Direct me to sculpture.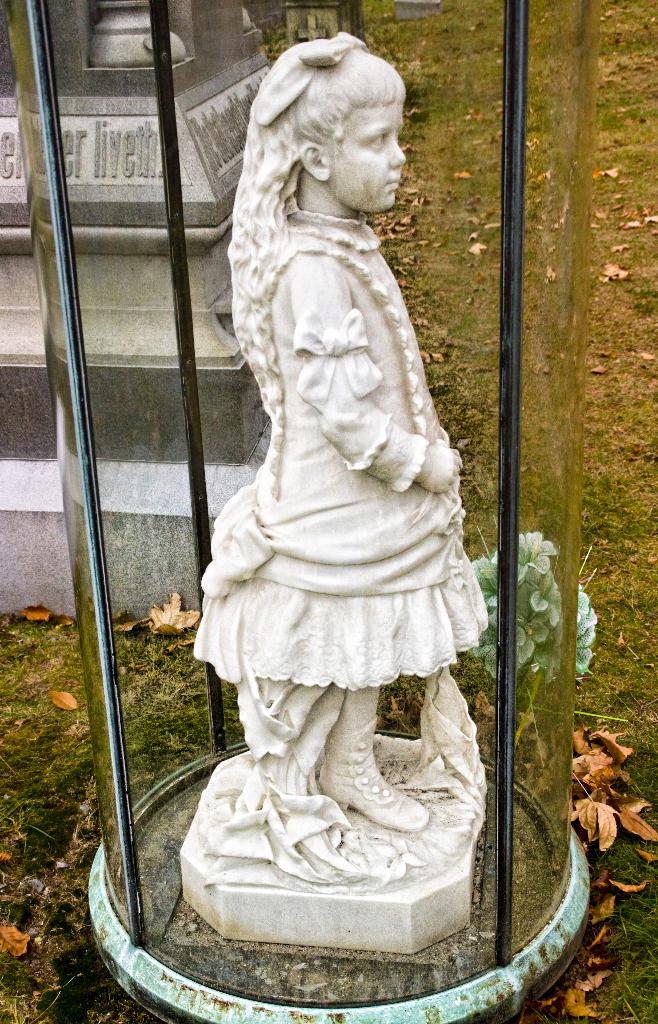
Direction: bbox=[191, 35, 513, 1023].
